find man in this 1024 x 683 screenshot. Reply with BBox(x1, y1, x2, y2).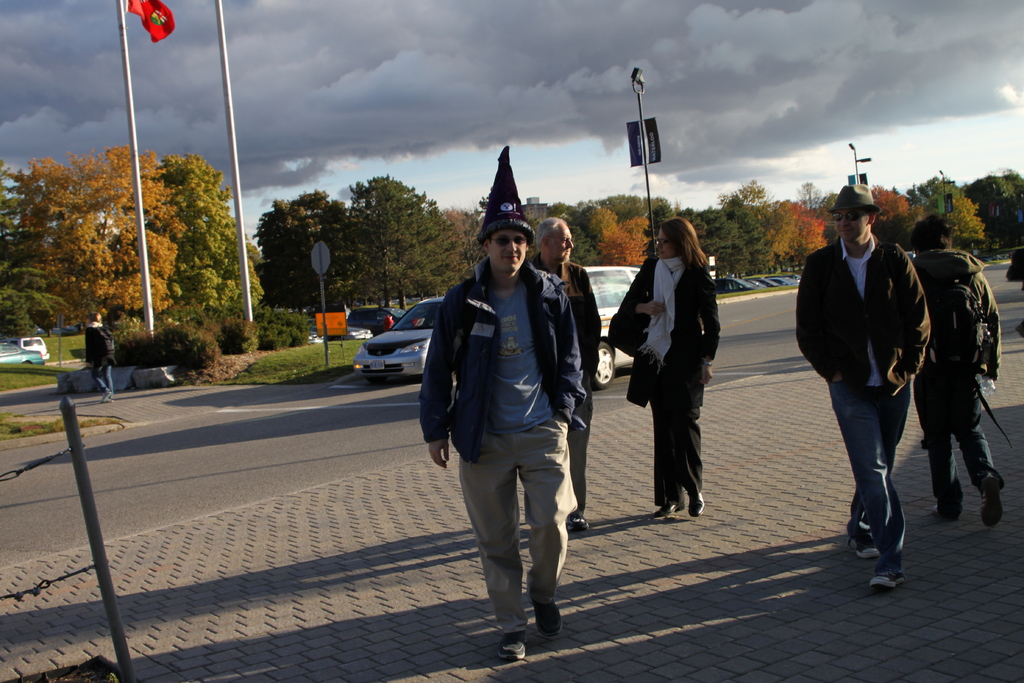
BBox(916, 199, 1004, 543).
